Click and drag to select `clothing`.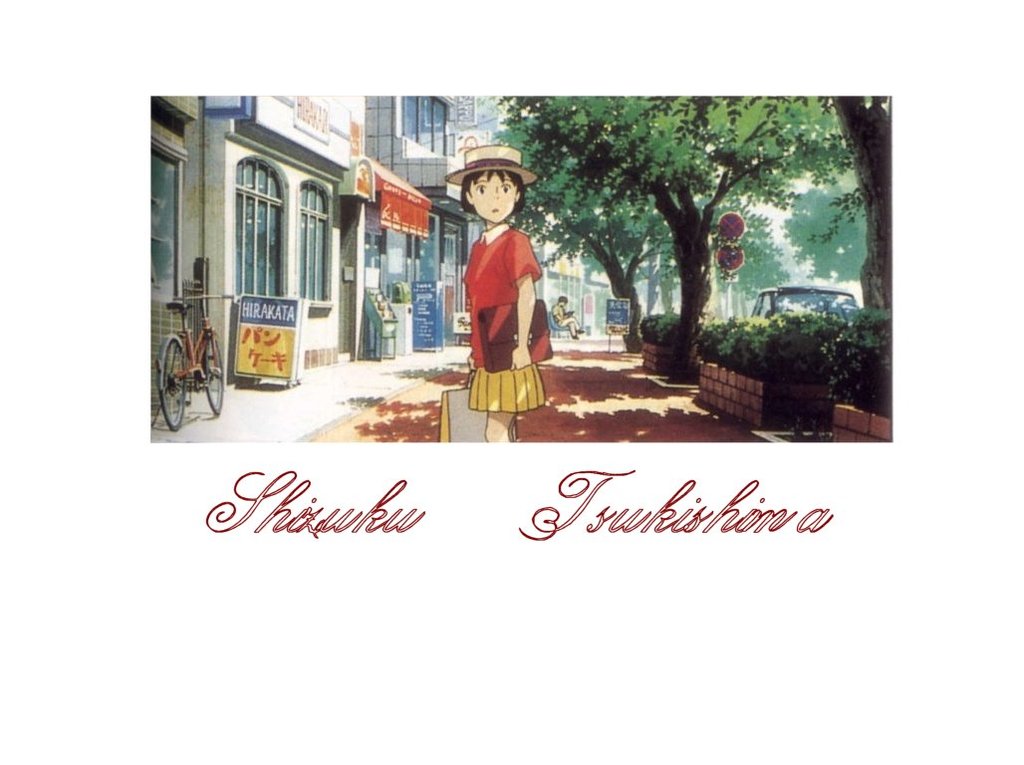
Selection: region(468, 368, 548, 408).
